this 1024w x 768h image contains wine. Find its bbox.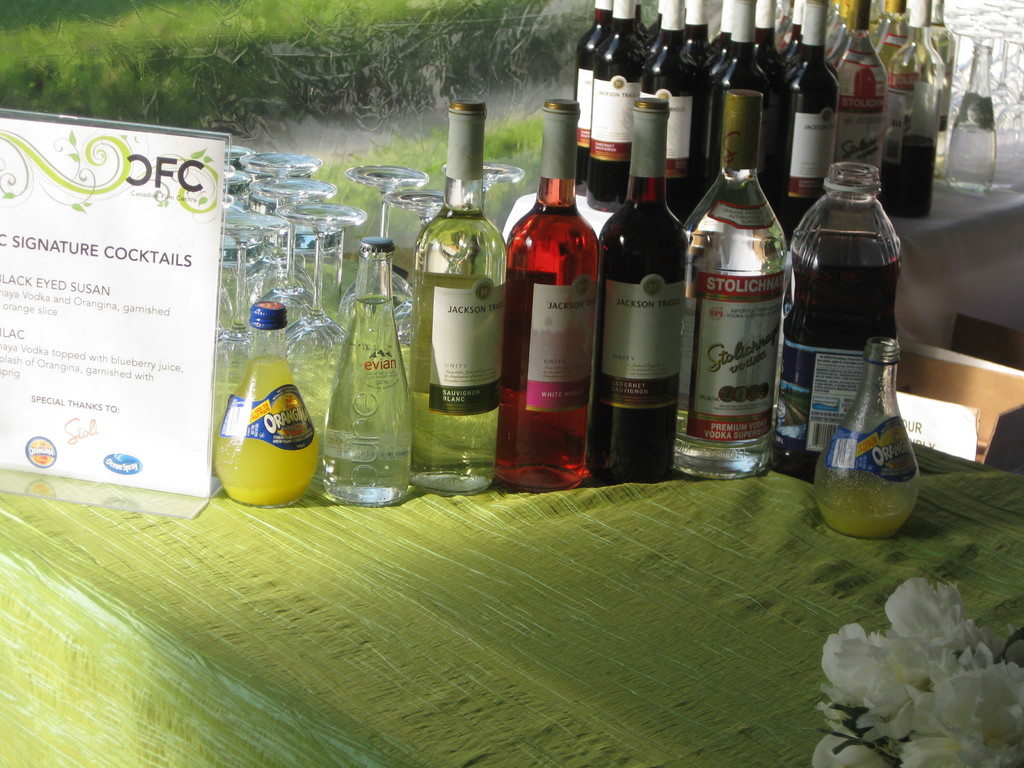
[left=495, top=97, right=599, bottom=493].
